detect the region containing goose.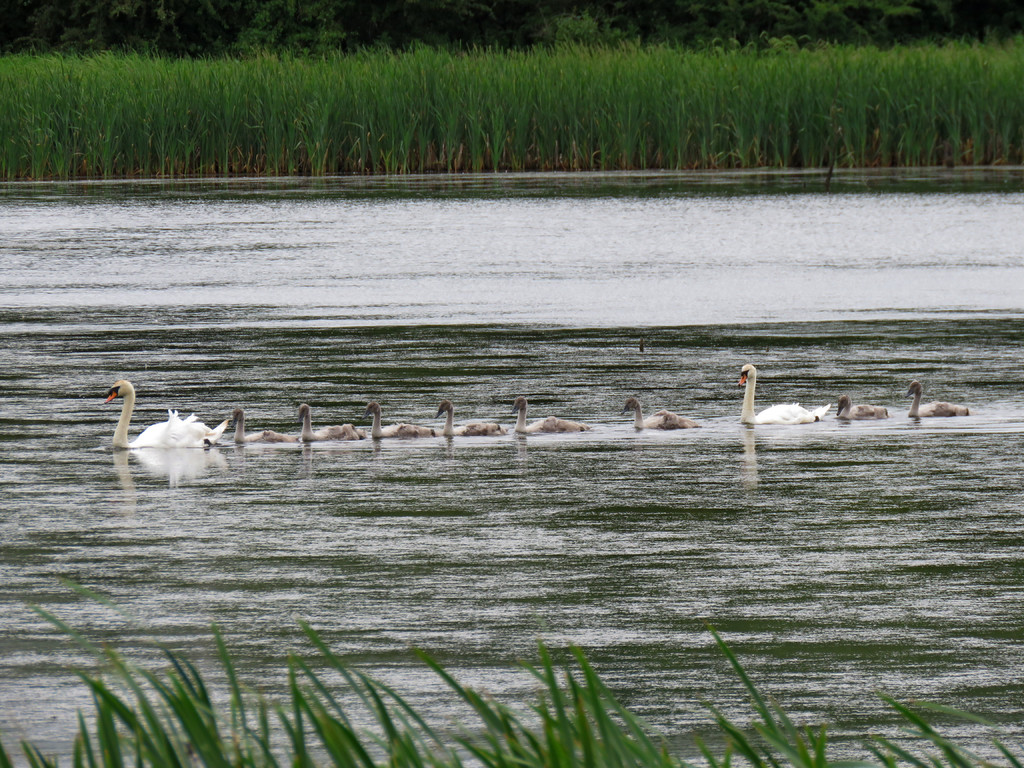
detection(367, 403, 428, 440).
